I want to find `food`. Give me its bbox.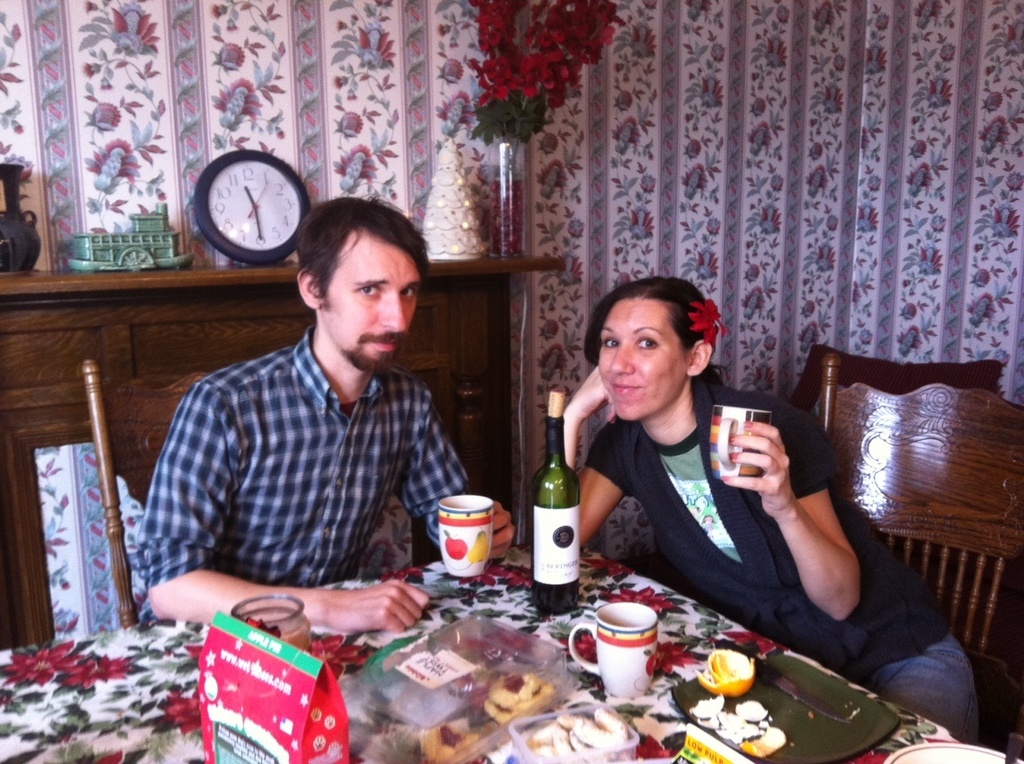
(425,722,478,763).
